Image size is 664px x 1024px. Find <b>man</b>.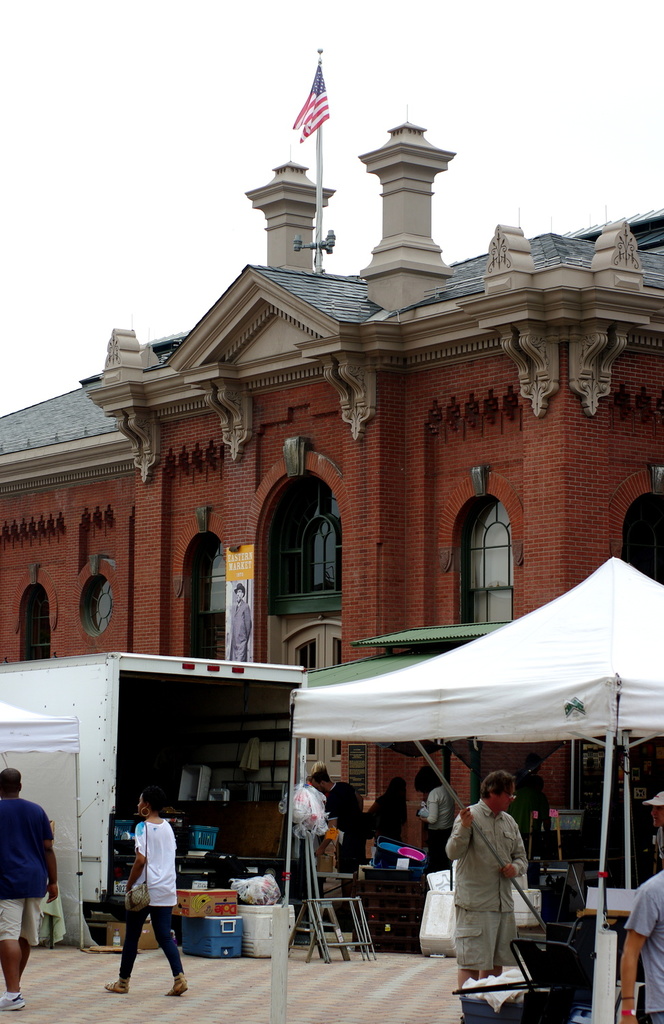
box(439, 769, 525, 993).
